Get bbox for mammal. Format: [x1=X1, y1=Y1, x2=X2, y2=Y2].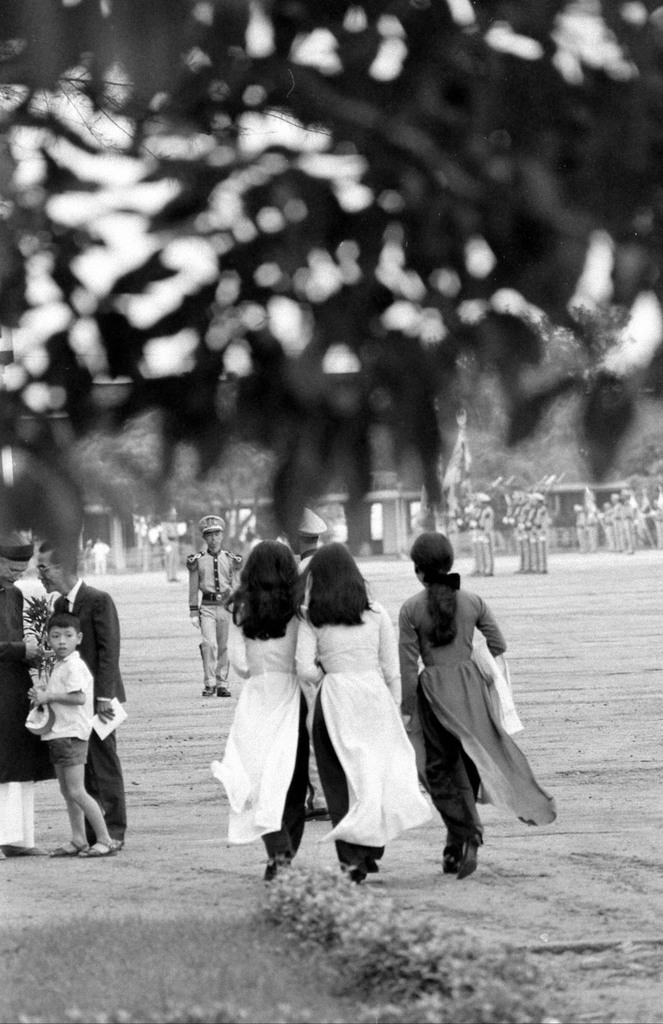
[x1=207, y1=536, x2=312, y2=879].
